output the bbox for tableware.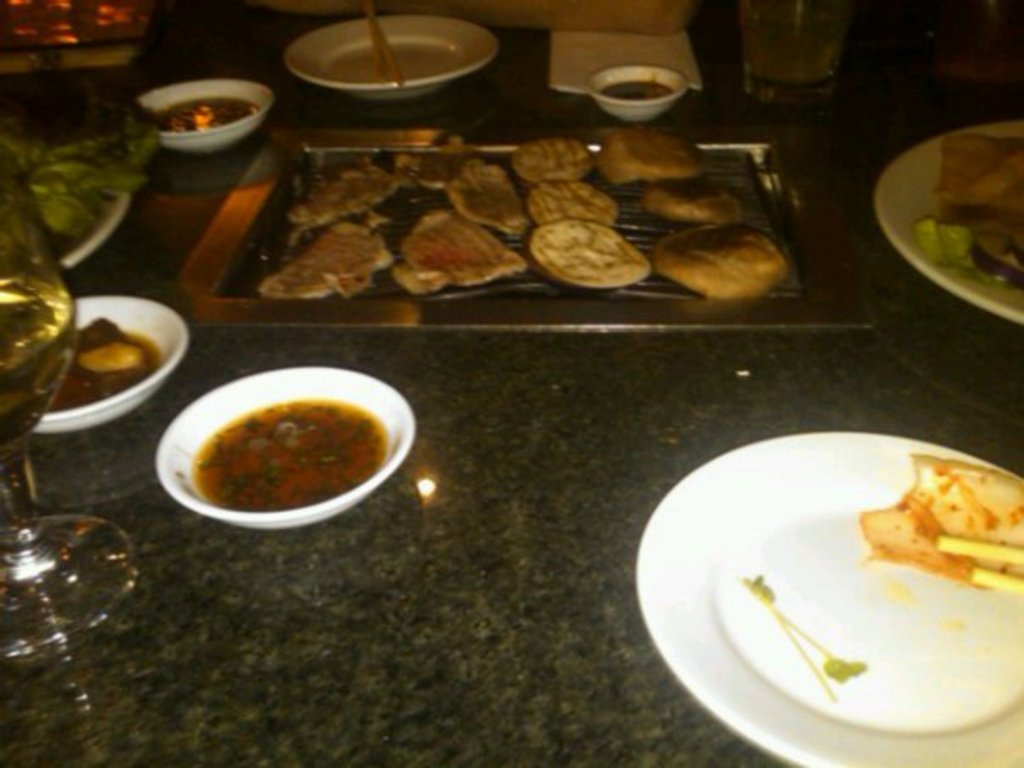
bbox(624, 427, 1022, 766).
